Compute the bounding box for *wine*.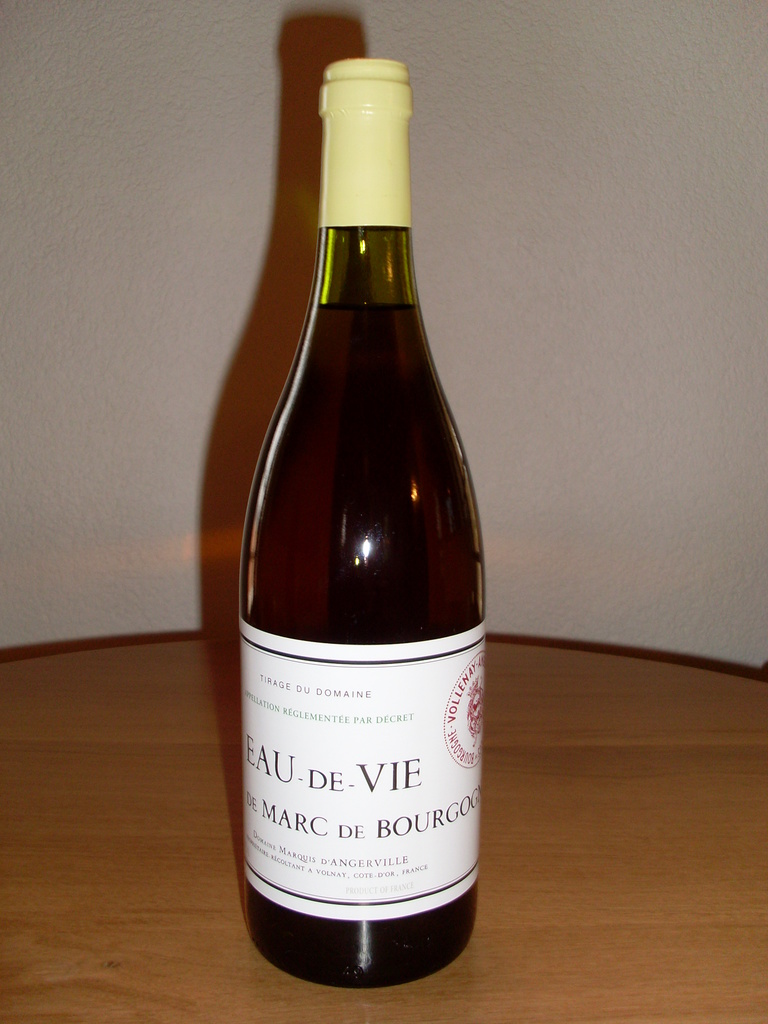
[x1=227, y1=49, x2=499, y2=981].
